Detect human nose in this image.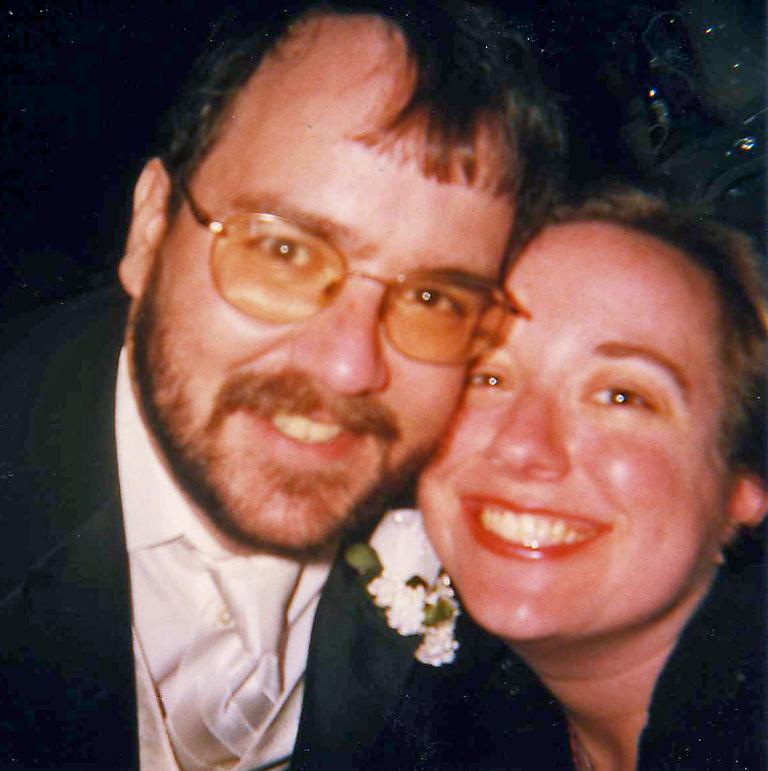
Detection: BBox(482, 382, 573, 481).
